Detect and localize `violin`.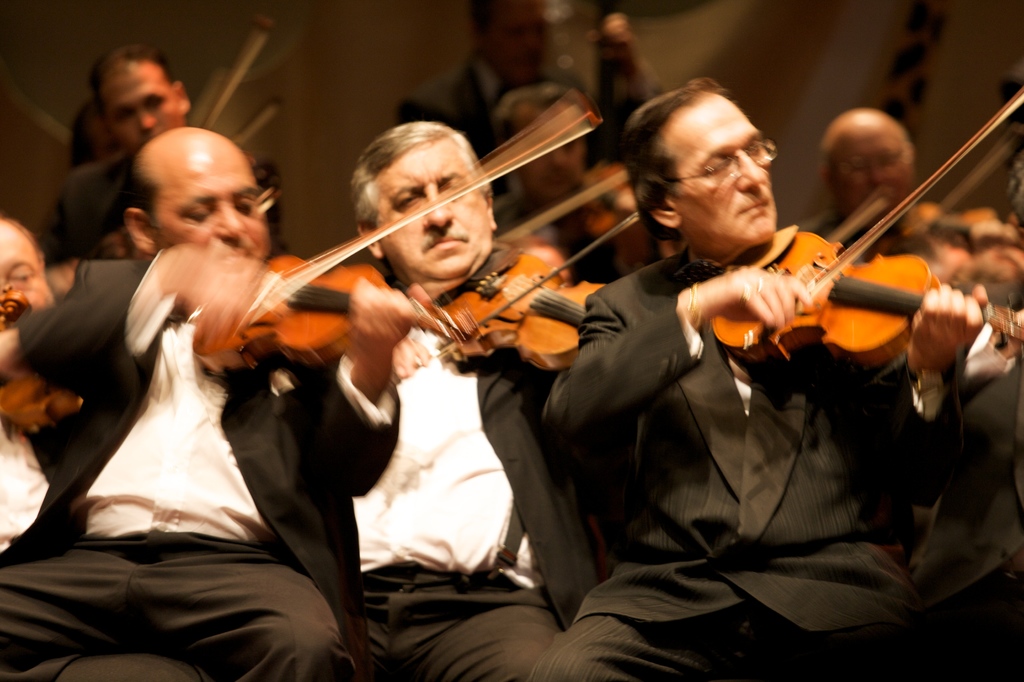
Localized at crop(713, 84, 1023, 386).
